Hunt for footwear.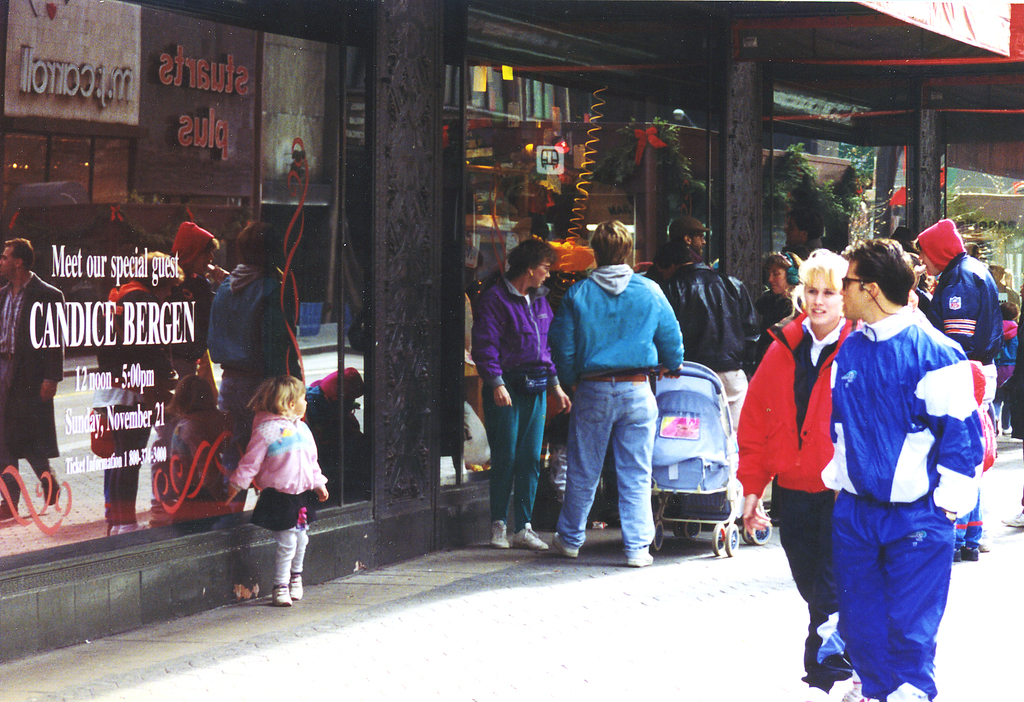
Hunted down at box=[512, 521, 542, 552].
